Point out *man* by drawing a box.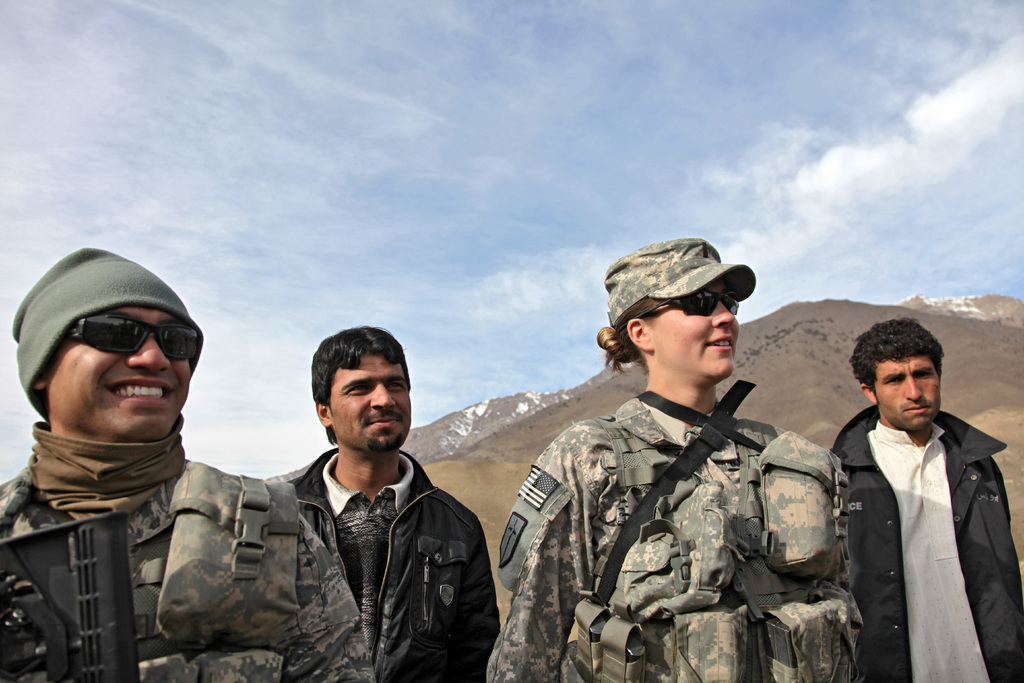
box(278, 325, 505, 682).
